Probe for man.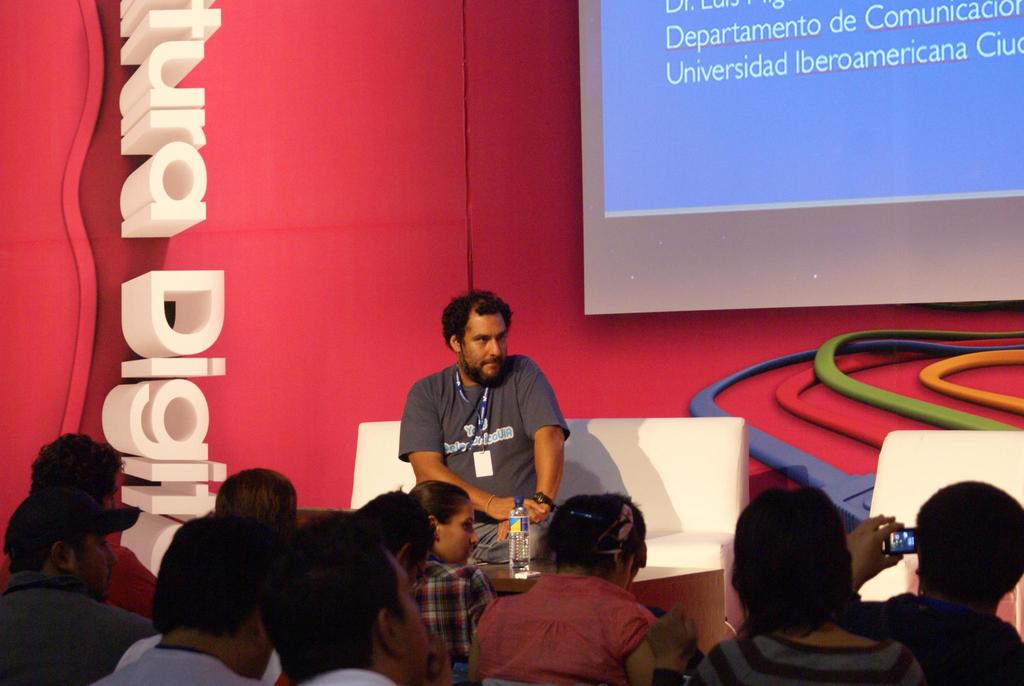
Probe result: region(378, 290, 584, 556).
